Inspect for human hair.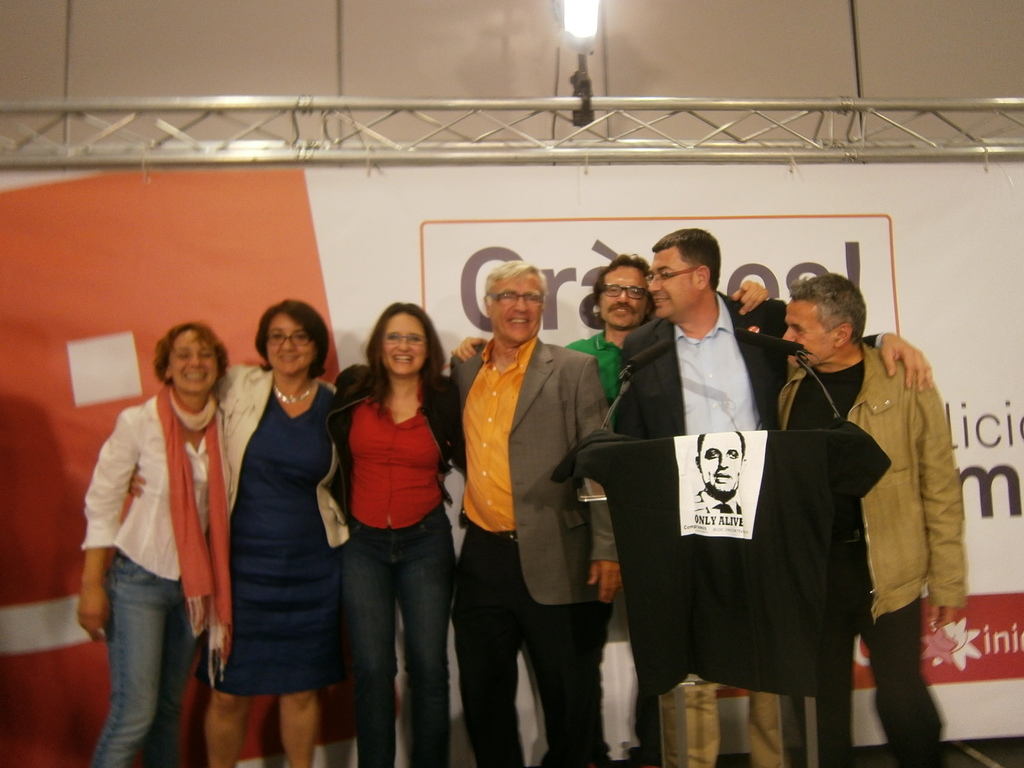
Inspection: 652, 228, 722, 289.
